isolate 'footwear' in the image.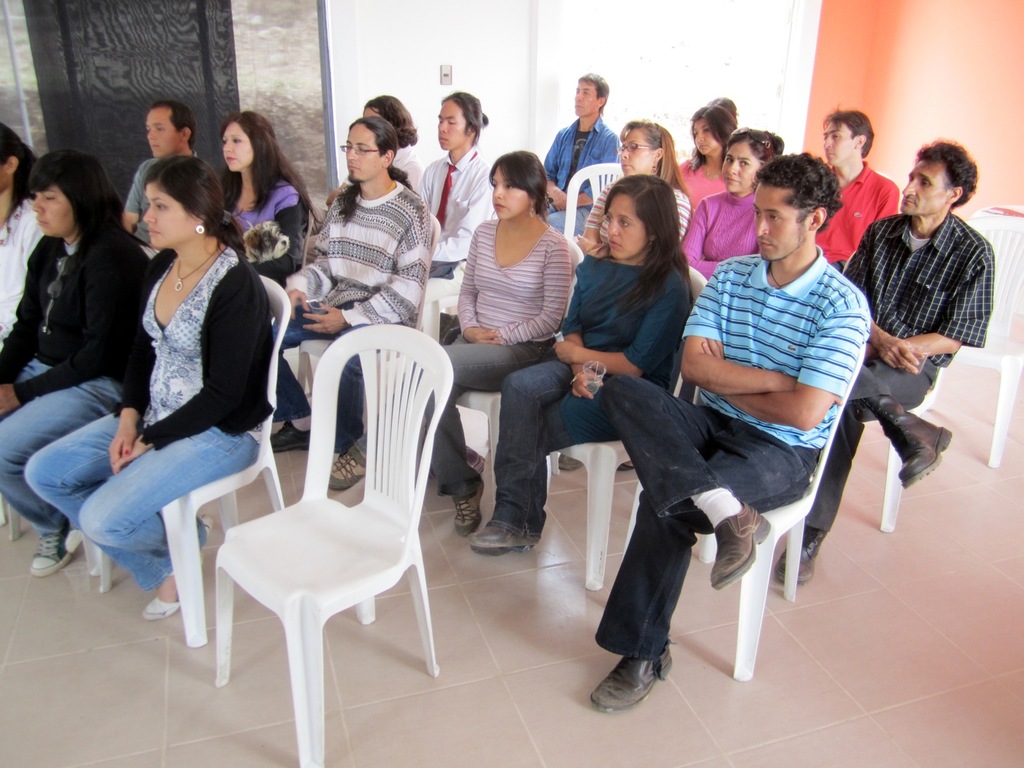
Isolated region: 556,456,579,472.
